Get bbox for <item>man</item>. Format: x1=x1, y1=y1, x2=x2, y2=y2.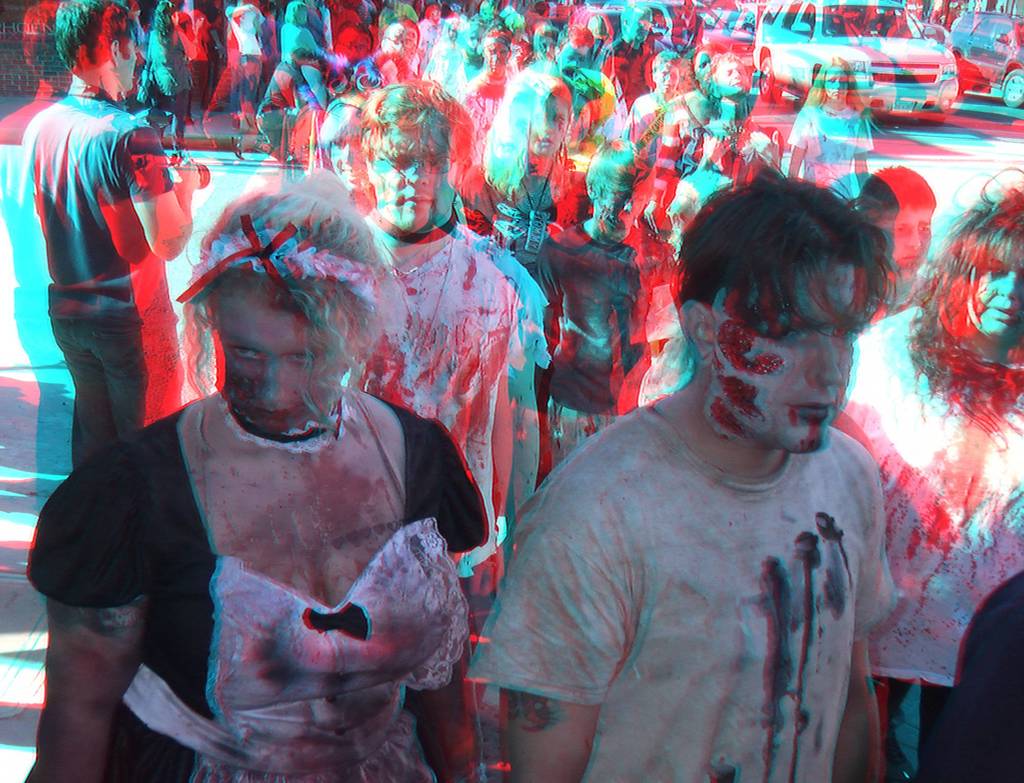
x1=23, y1=0, x2=244, y2=470.
